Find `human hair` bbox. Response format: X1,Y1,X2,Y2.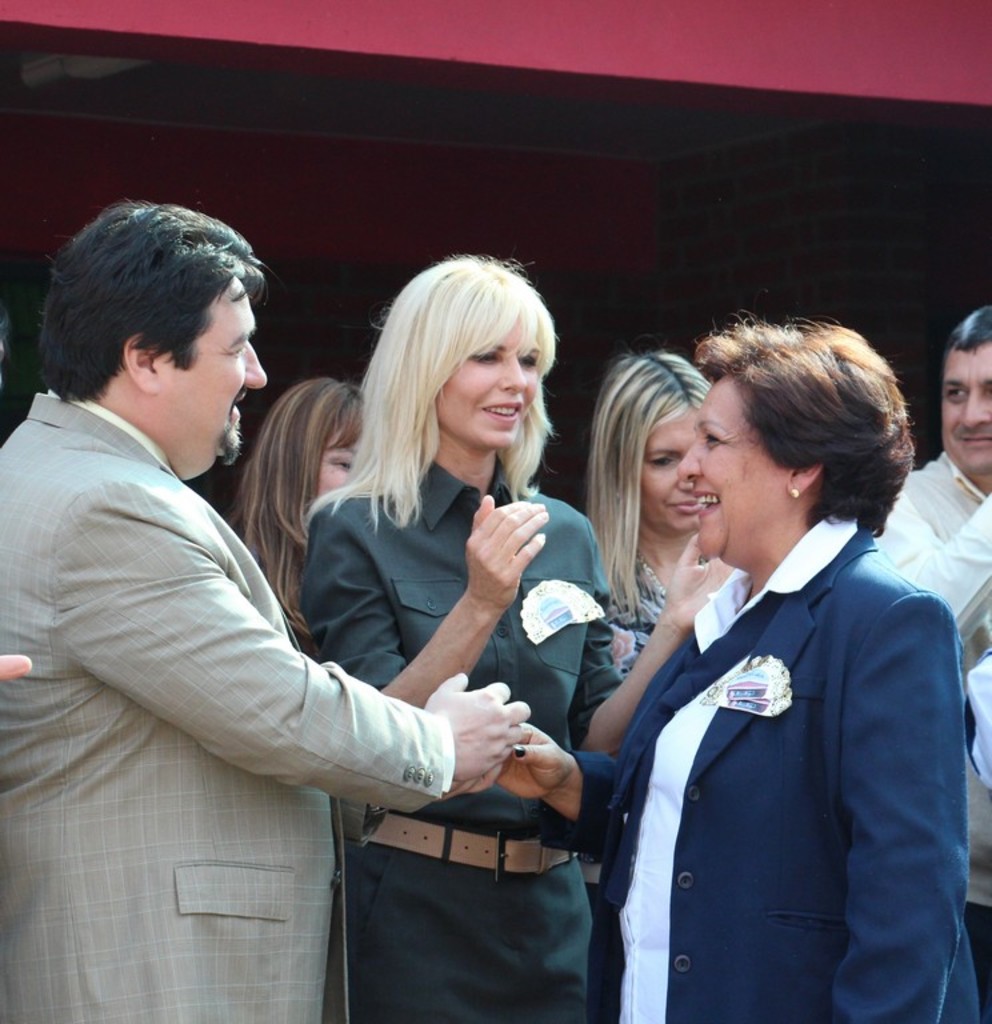
583,348,713,612.
